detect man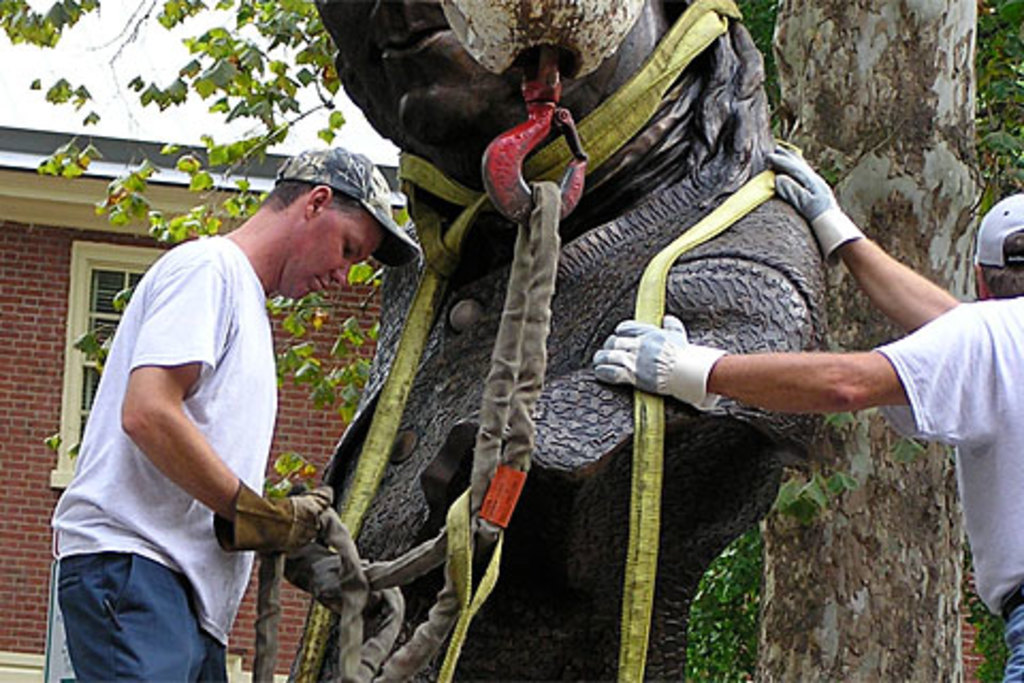
<box>66,160,367,682</box>
